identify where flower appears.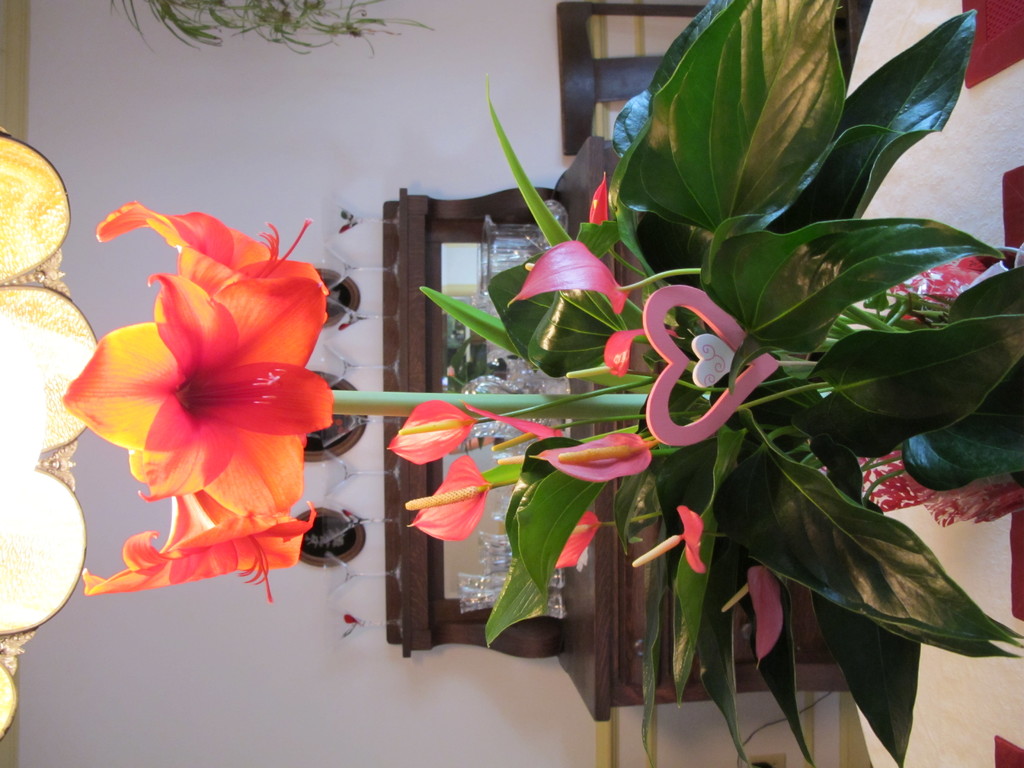
Appears at pyautogui.locateOnScreen(60, 260, 324, 525).
